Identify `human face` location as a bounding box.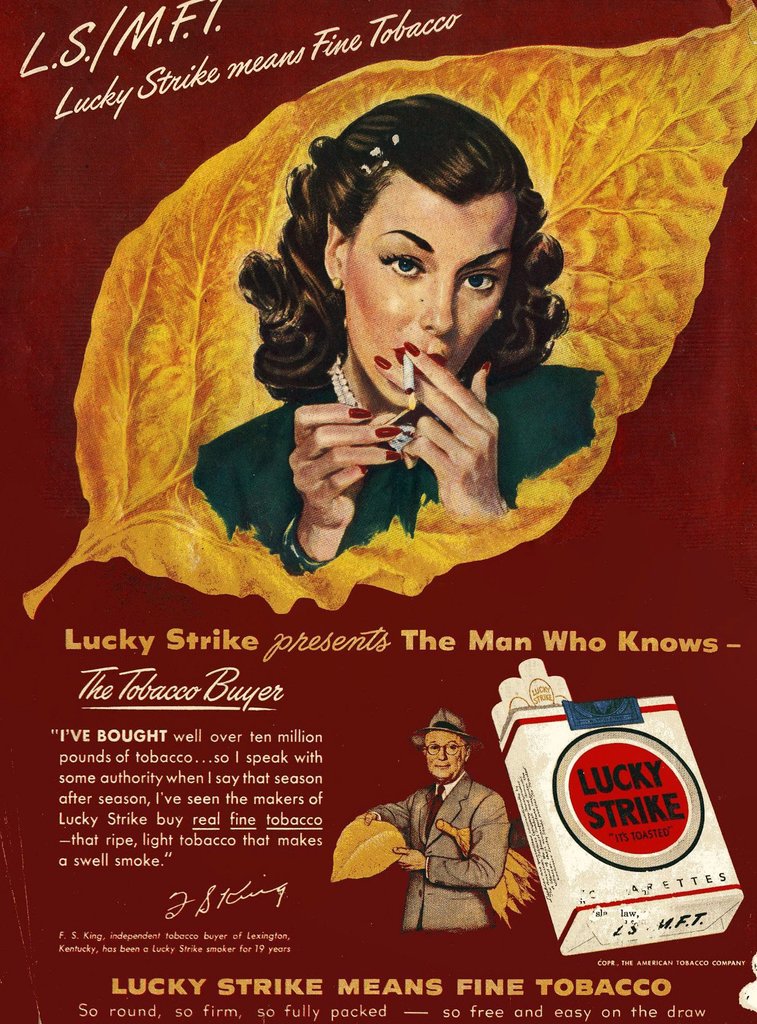
bbox(425, 732, 465, 780).
